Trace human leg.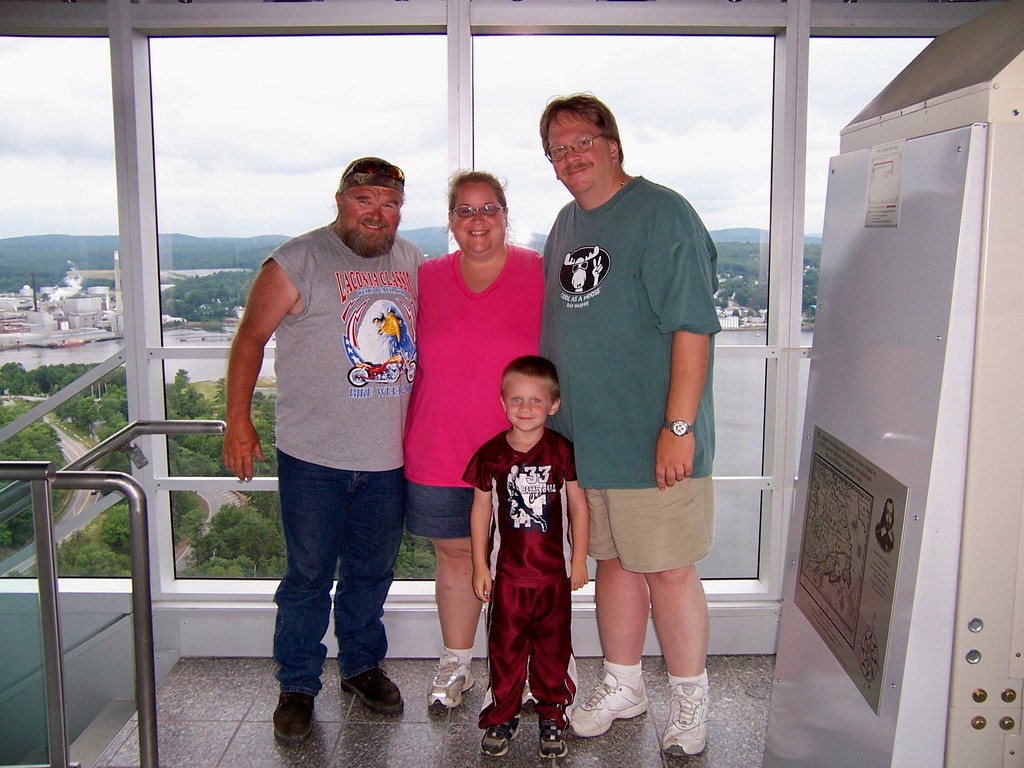
Traced to crop(275, 453, 348, 741).
